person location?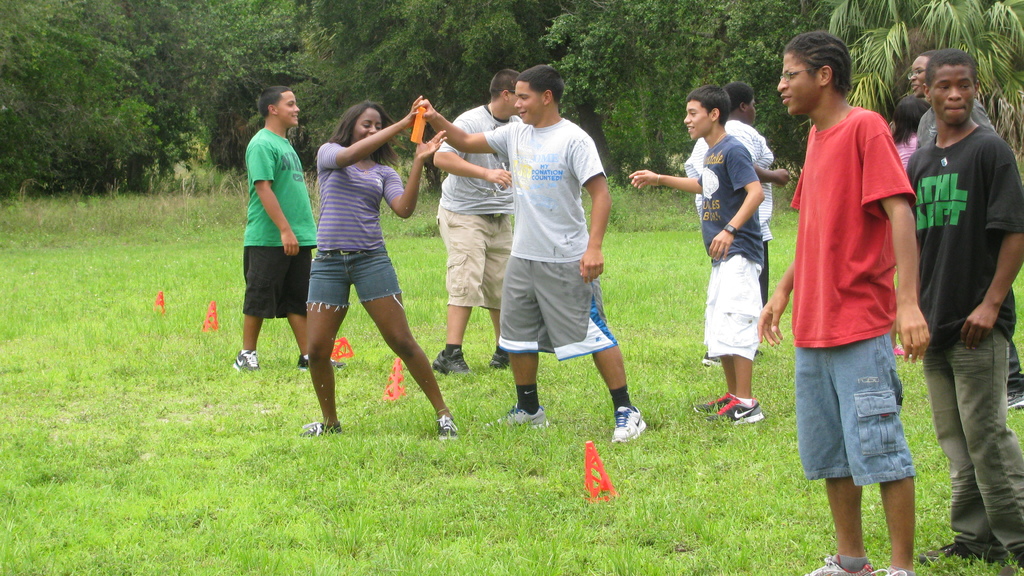
904,52,1023,574
